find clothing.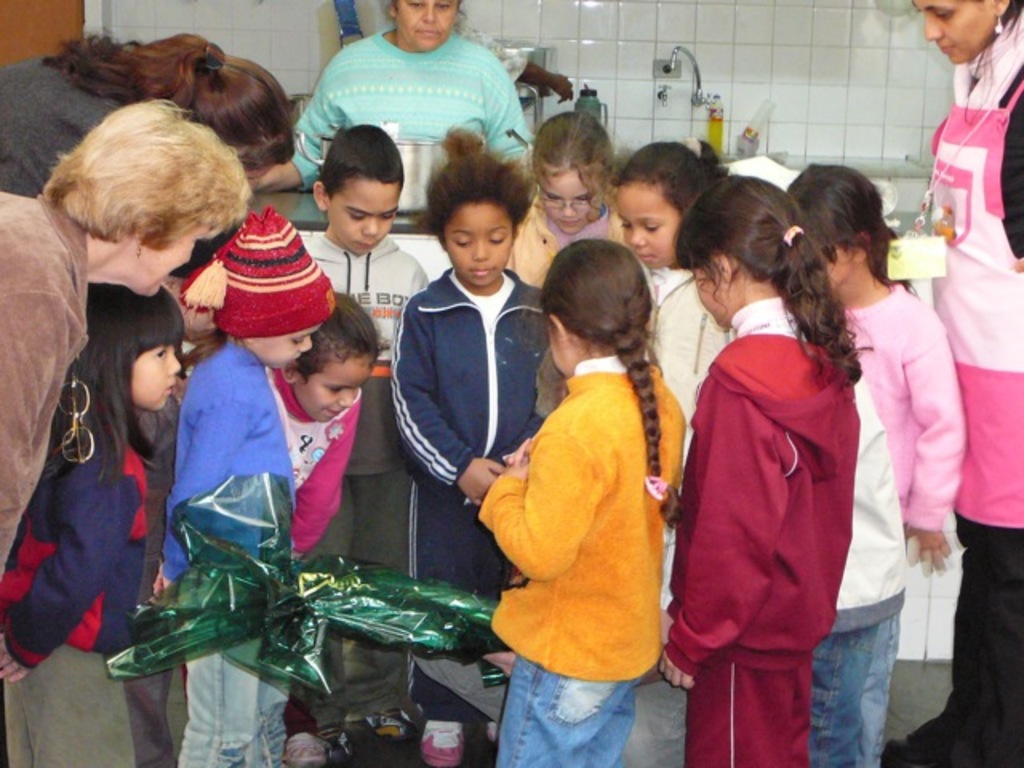
(x1=0, y1=200, x2=86, y2=576).
